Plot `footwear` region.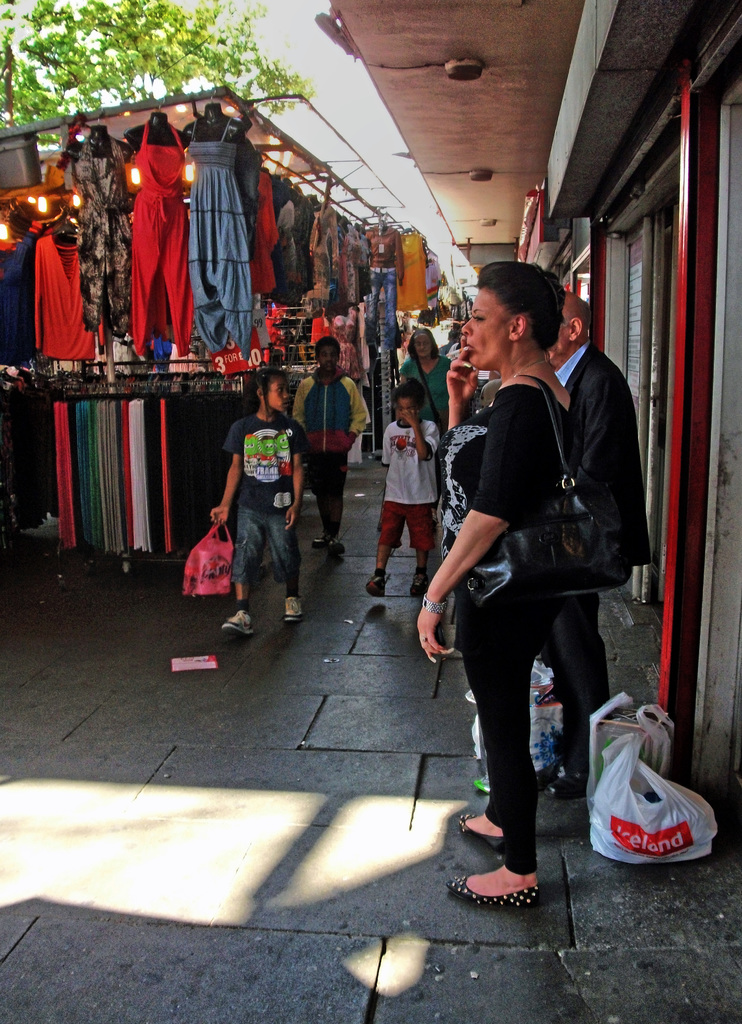
Plotted at {"x1": 456, "y1": 810, "x2": 502, "y2": 847}.
